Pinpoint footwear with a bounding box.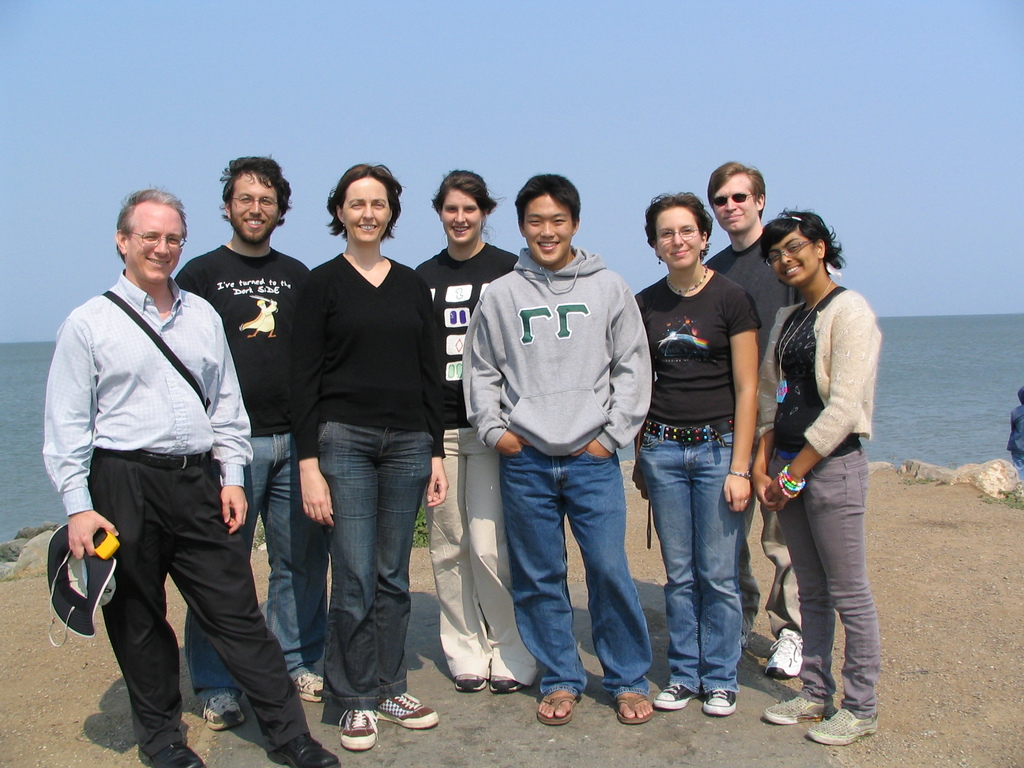
pyautogui.locateOnScreen(268, 732, 347, 767).
